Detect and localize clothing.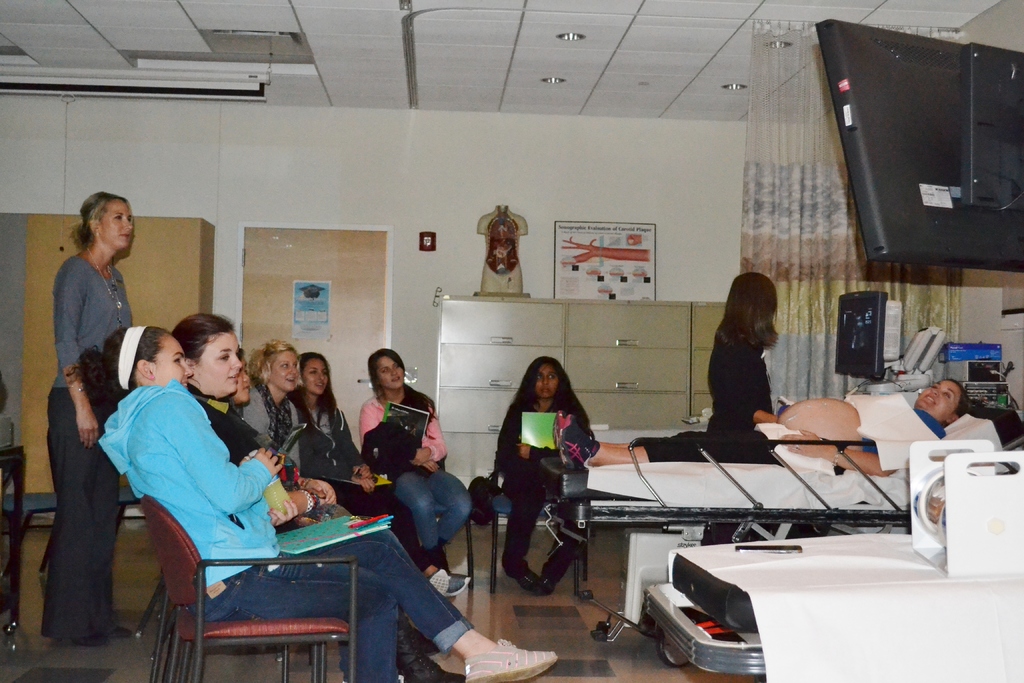
Localized at bbox=[389, 470, 472, 552].
